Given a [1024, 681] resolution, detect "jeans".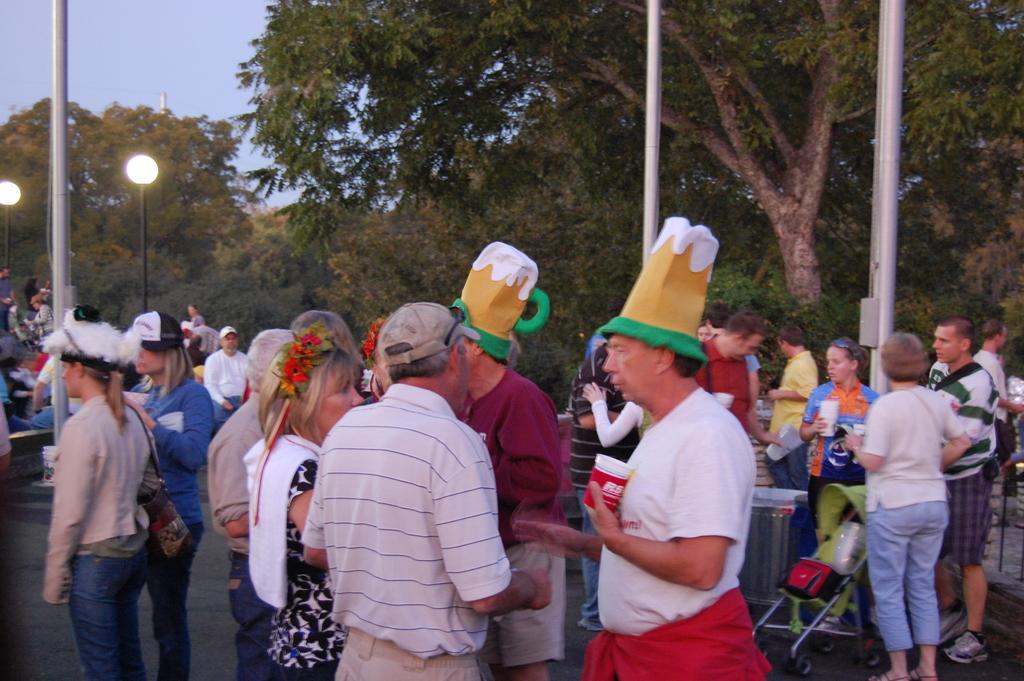
box=[68, 546, 147, 679].
